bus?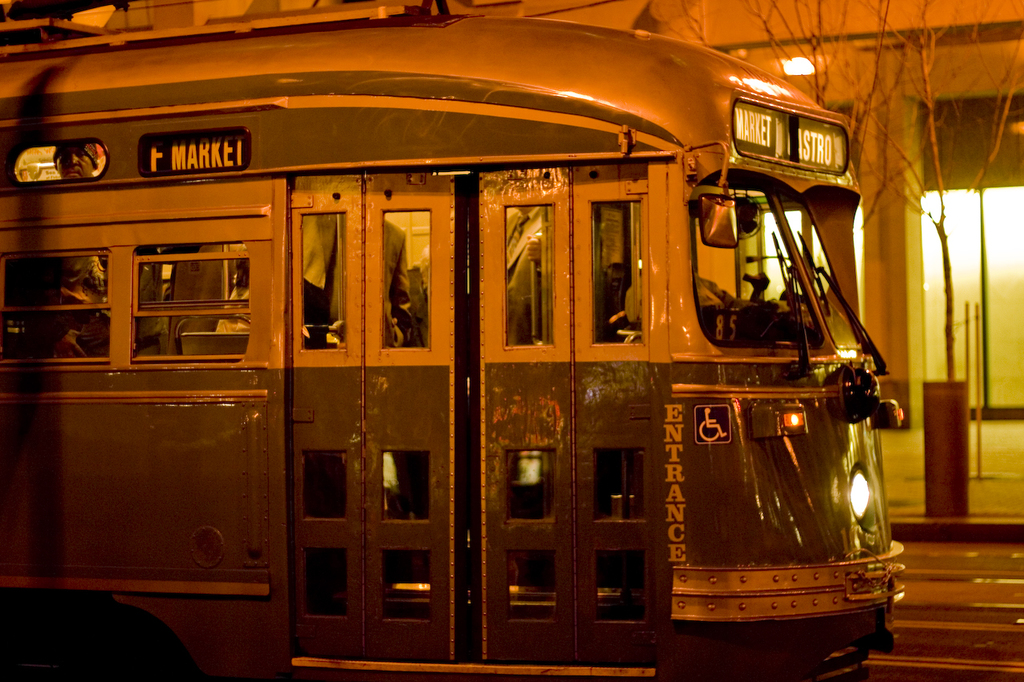
[x1=0, y1=12, x2=910, y2=681]
